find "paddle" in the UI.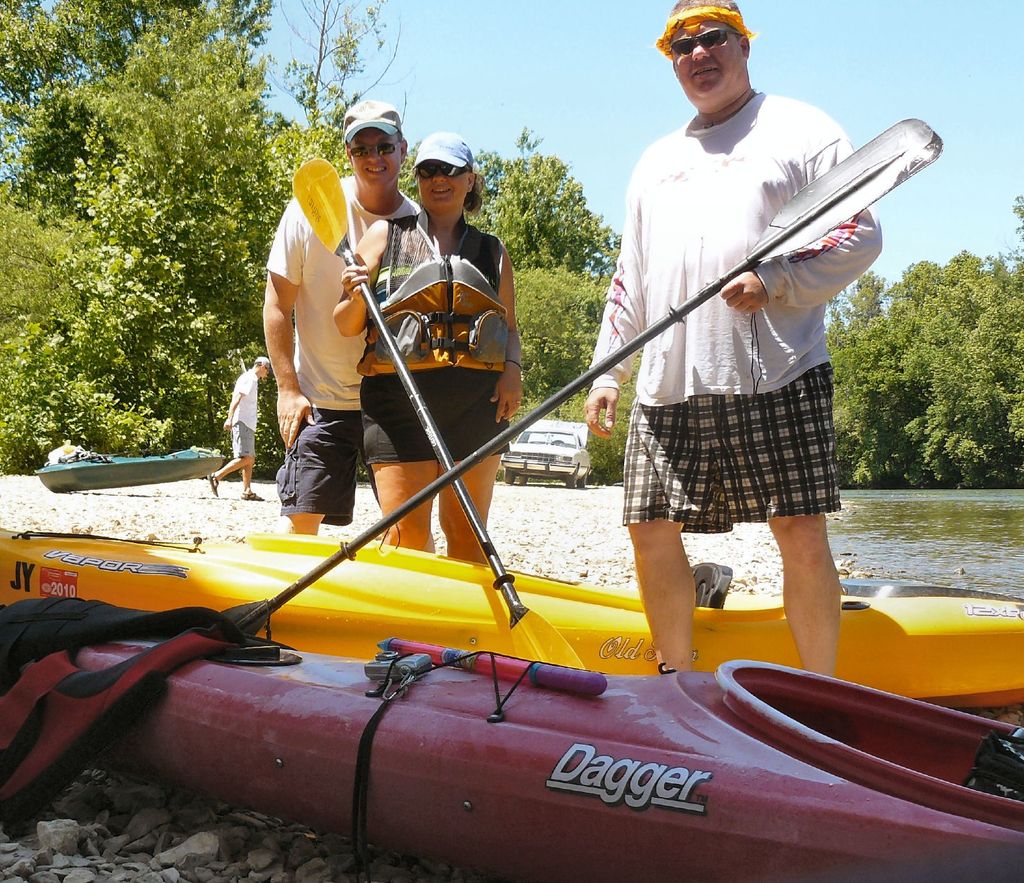
UI element at [223, 115, 945, 635].
